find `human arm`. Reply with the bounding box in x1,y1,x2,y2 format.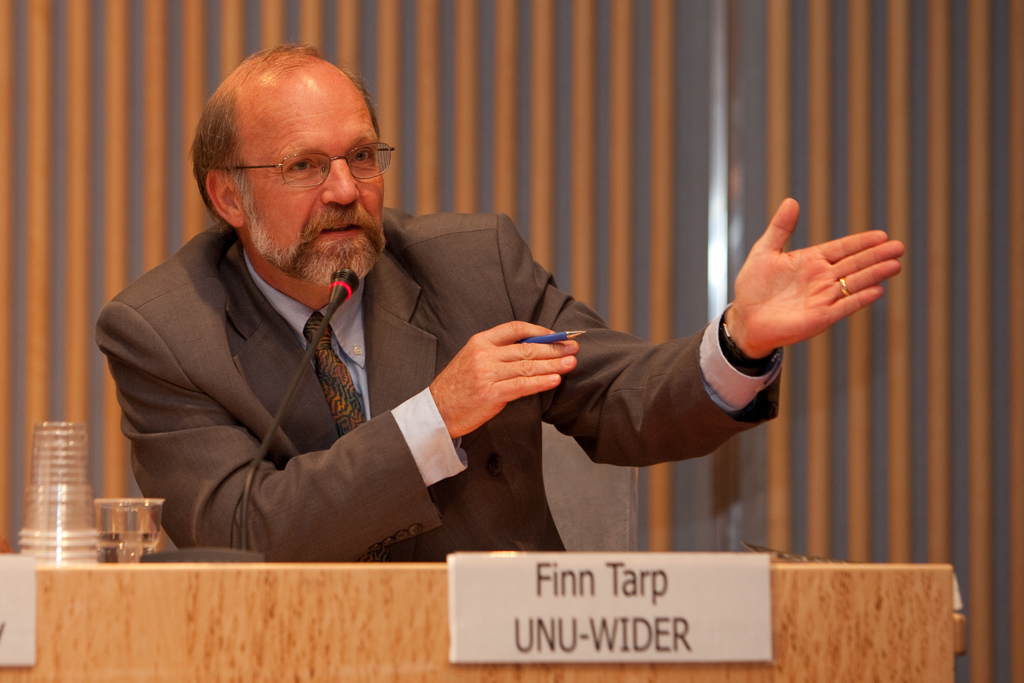
484,211,915,482.
